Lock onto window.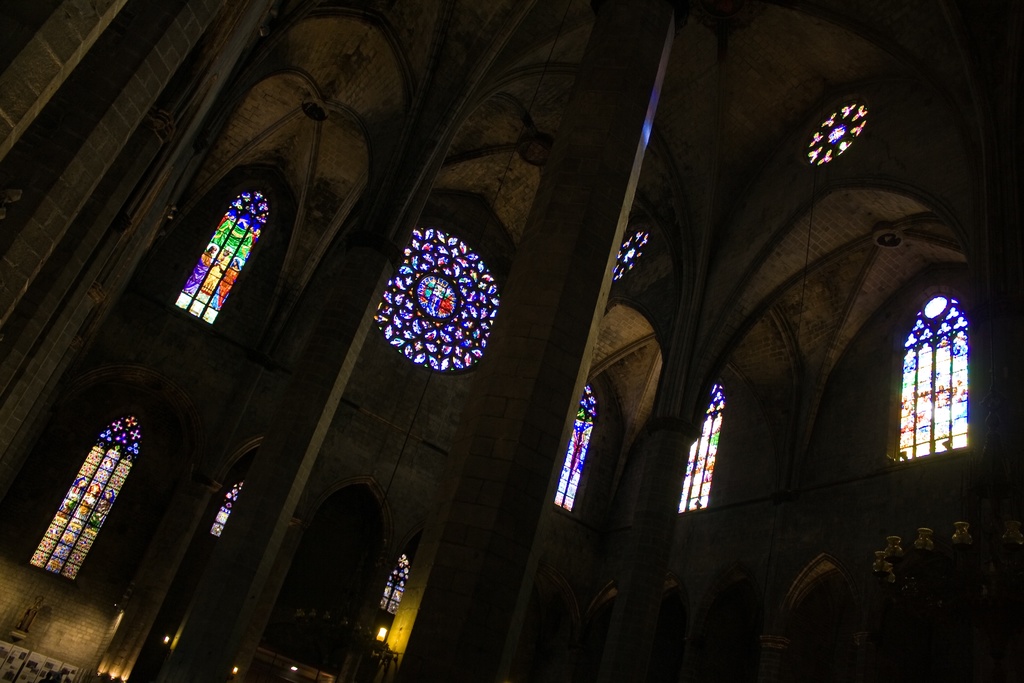
Locked: bbox=[891, 293, 945, 463].
